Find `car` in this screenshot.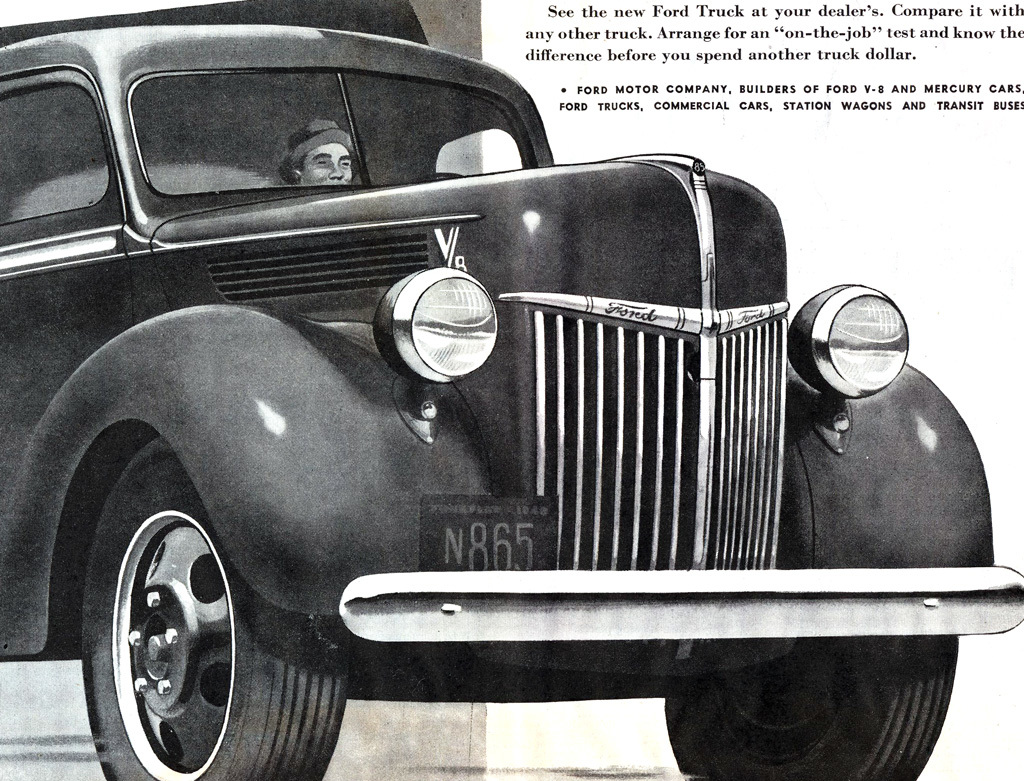
The bounding box for `car` is {"left": 0, "top": 33, "right": 954, "bottom": 780}.
